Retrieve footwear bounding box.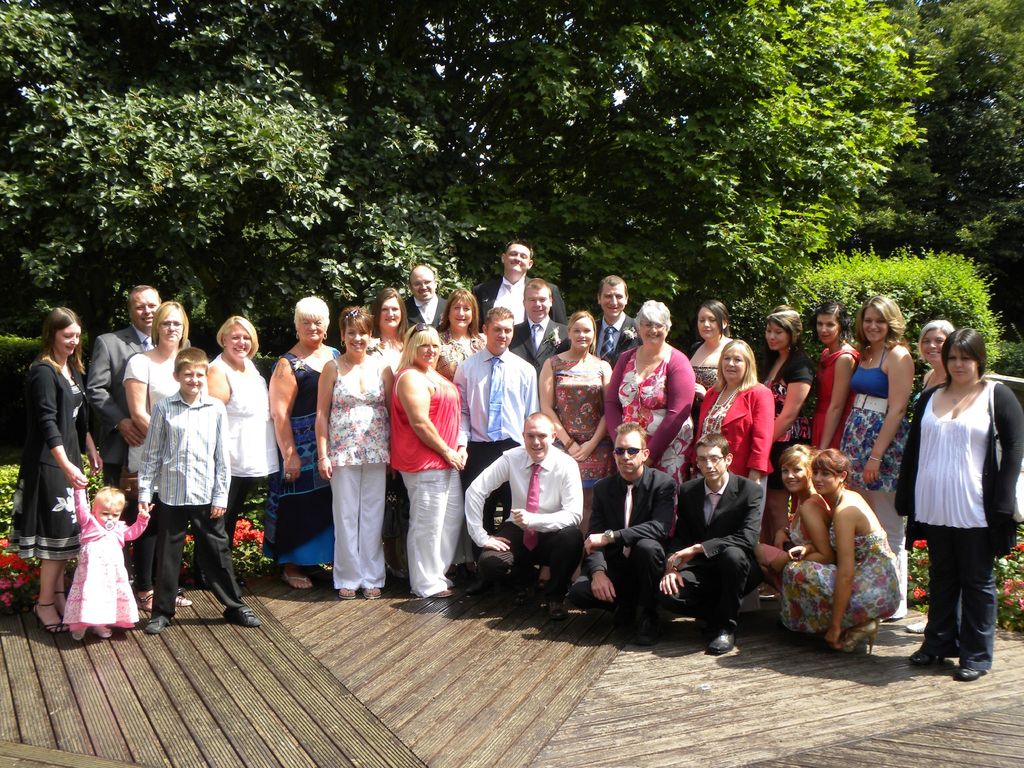
Bounding box: (283,572,313,593).
